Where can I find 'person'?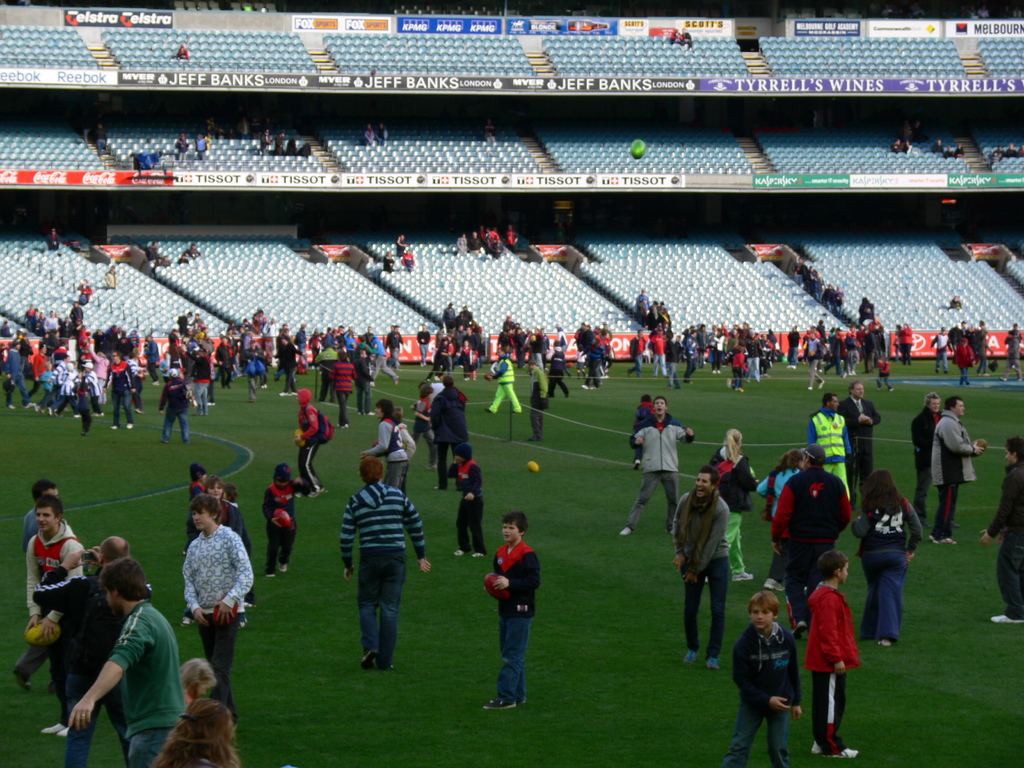
You can find it at [x1=260, y1=465, x2=302, y2=572].
